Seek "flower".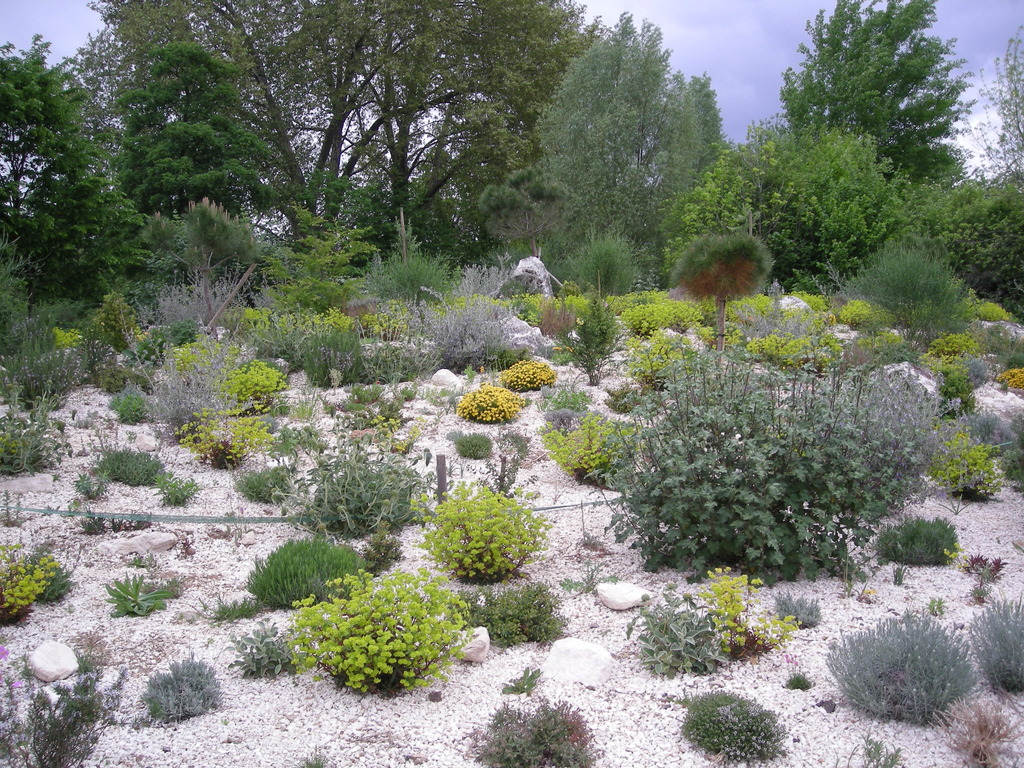
<region>501, 396, 512, 413</region>.
